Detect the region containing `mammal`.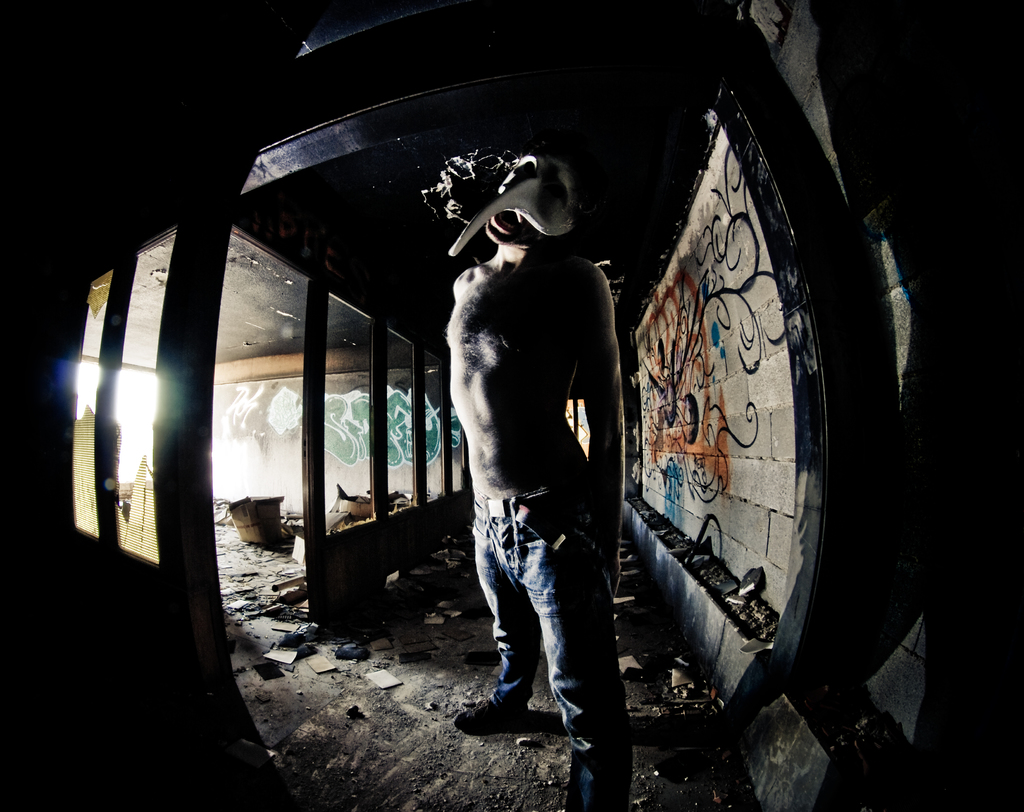
{"x1": 430, "y1": 149, "x2": 666, "y2": 759}.
